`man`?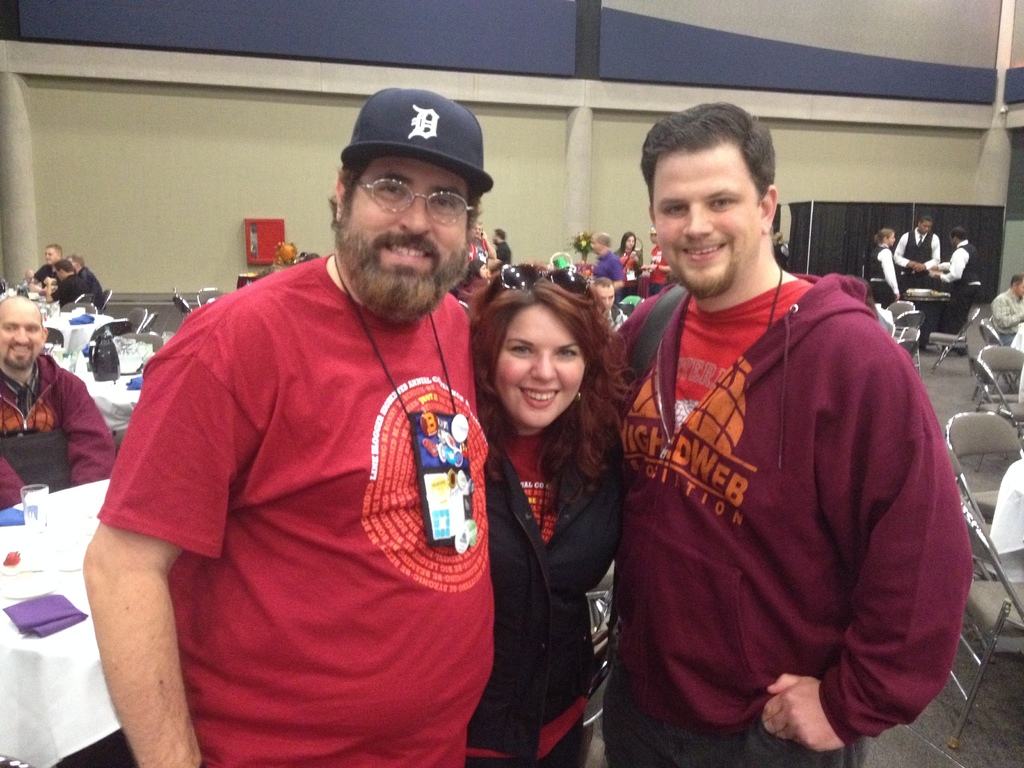
crop(27, 245, 64, 292)
